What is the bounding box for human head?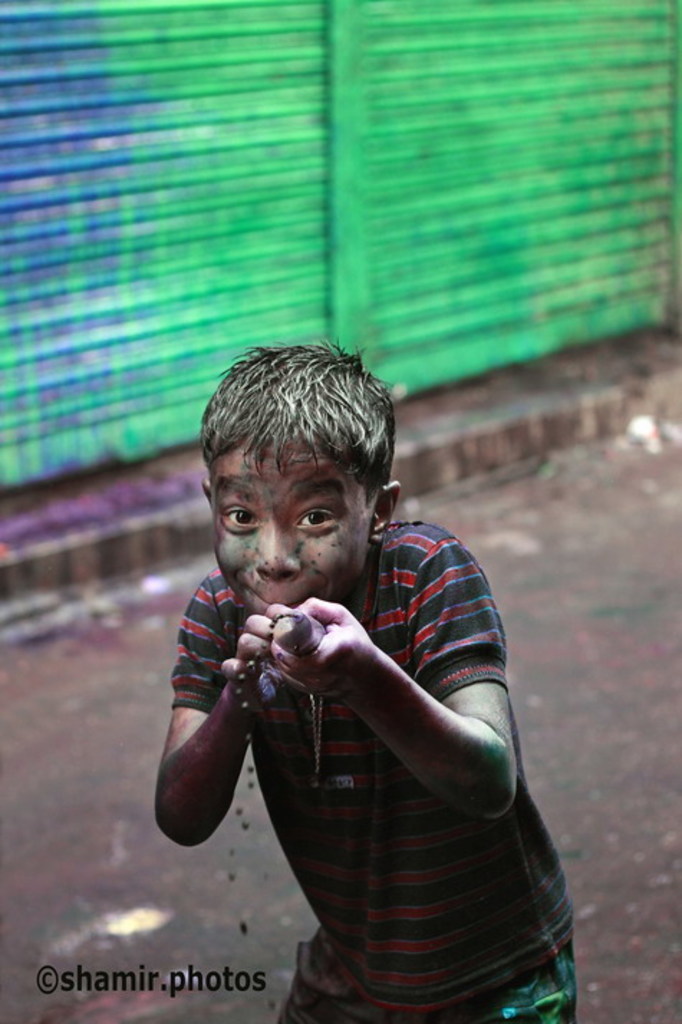
(left=204, top=336, right=399, bottom=616).
